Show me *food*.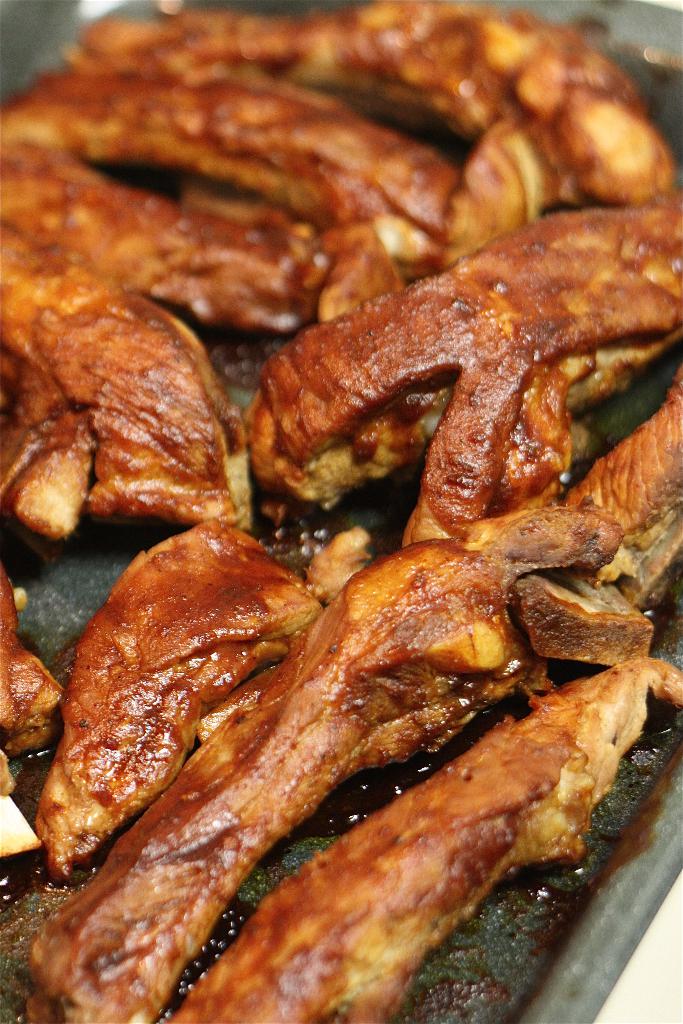
*food* is here: BBox(3, 536, 518, 1023).
